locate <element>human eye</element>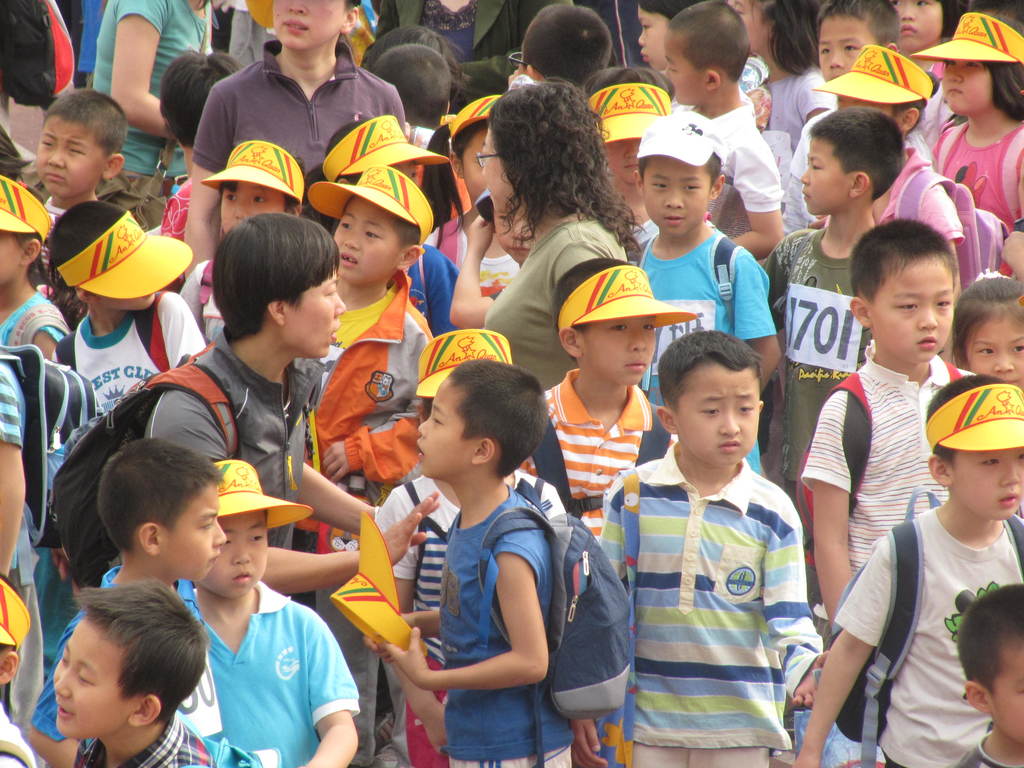
x1=692, y1=404, x2=723, y2=418
